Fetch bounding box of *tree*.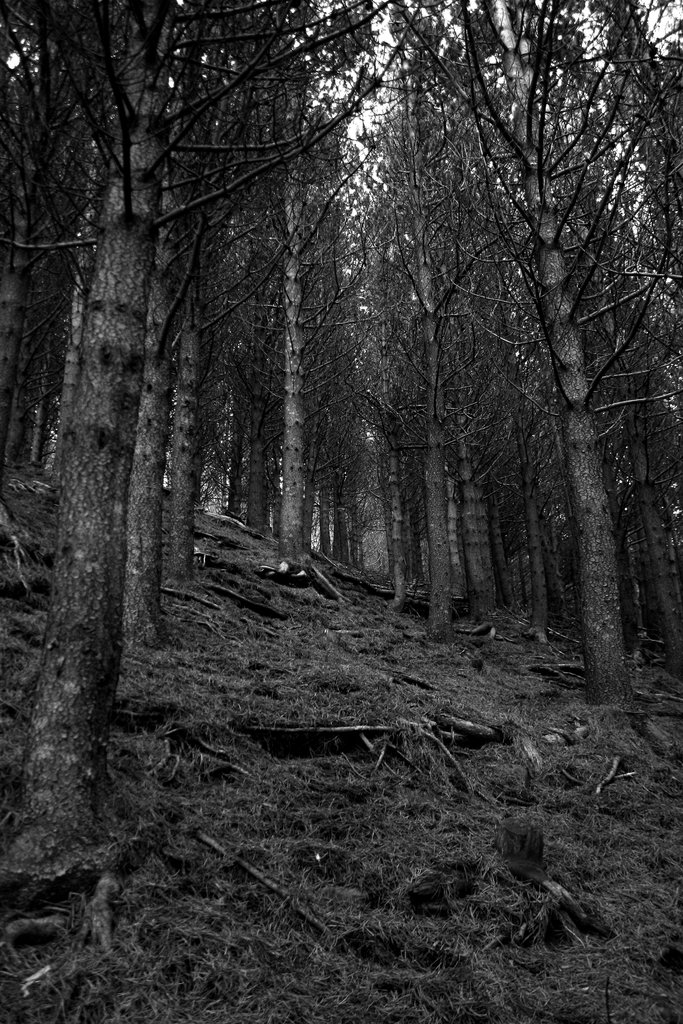
Bbox: 0 0 682 899.
